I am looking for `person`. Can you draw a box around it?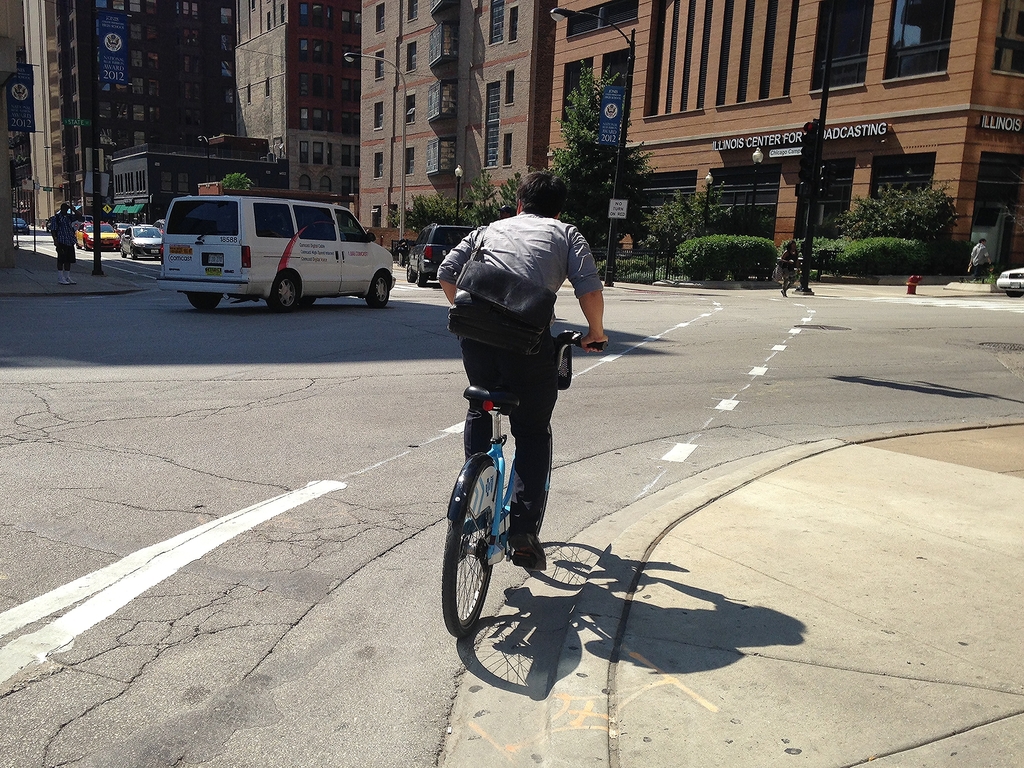
Sure, the bounding box is 396,234,412,270.
